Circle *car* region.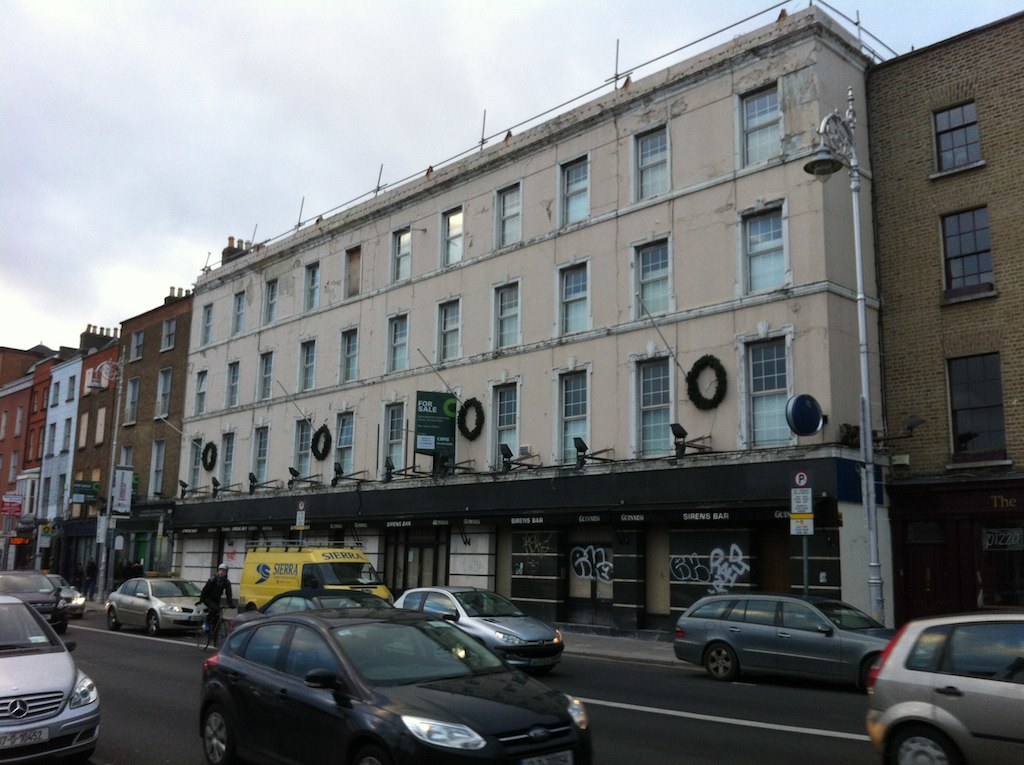
Region: (386, 584, 568, 676).
